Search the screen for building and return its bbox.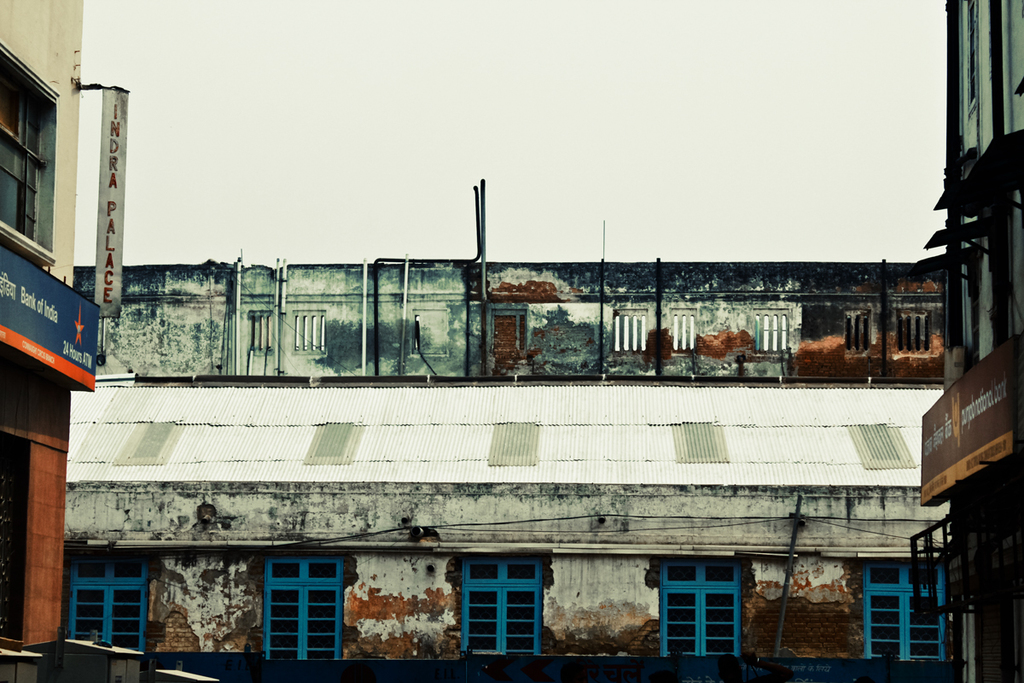
Found: left=64, top=251, right=946, bottom=662.
